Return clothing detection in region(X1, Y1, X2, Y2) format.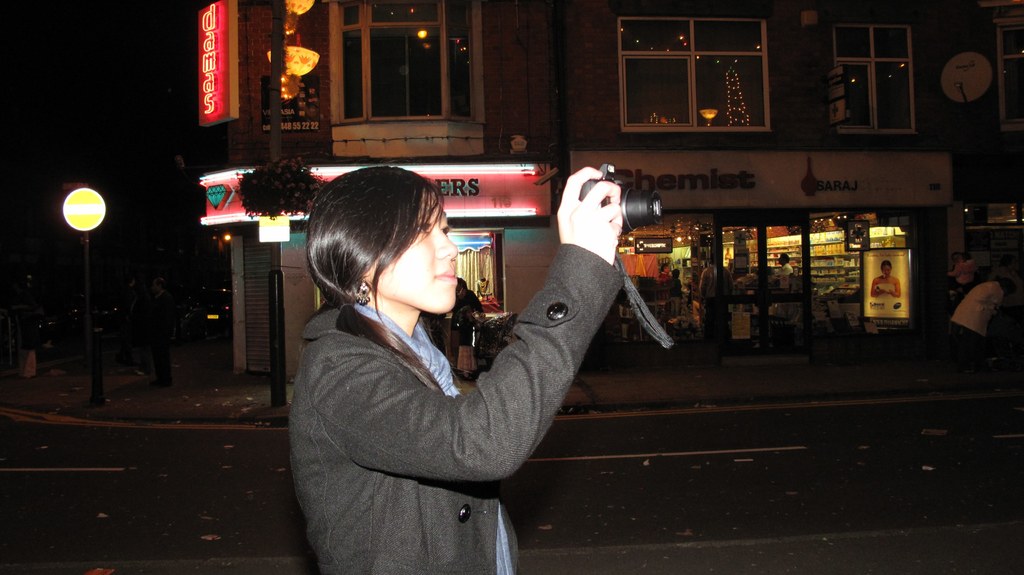
region(938, 281, 1009, 348).
